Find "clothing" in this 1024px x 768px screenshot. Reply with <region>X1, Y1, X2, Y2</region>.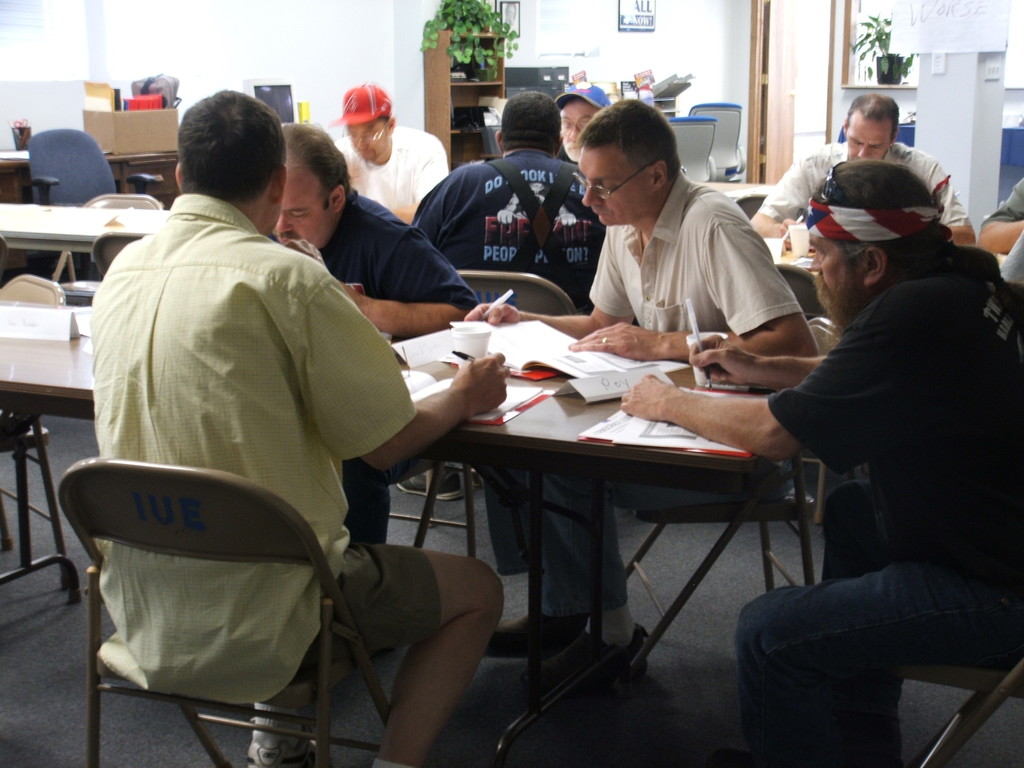
<region>732, 259, 1023, 767</region>.
